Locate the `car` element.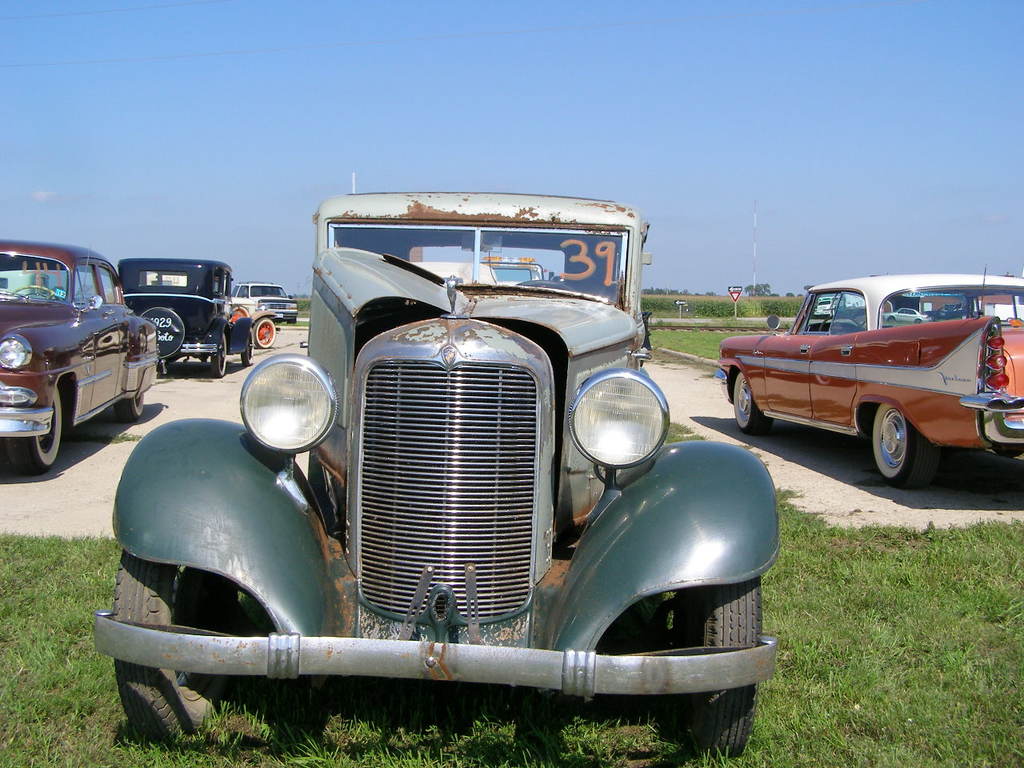
Element bbox: bbox=(1001, 318, 1023, 327).
